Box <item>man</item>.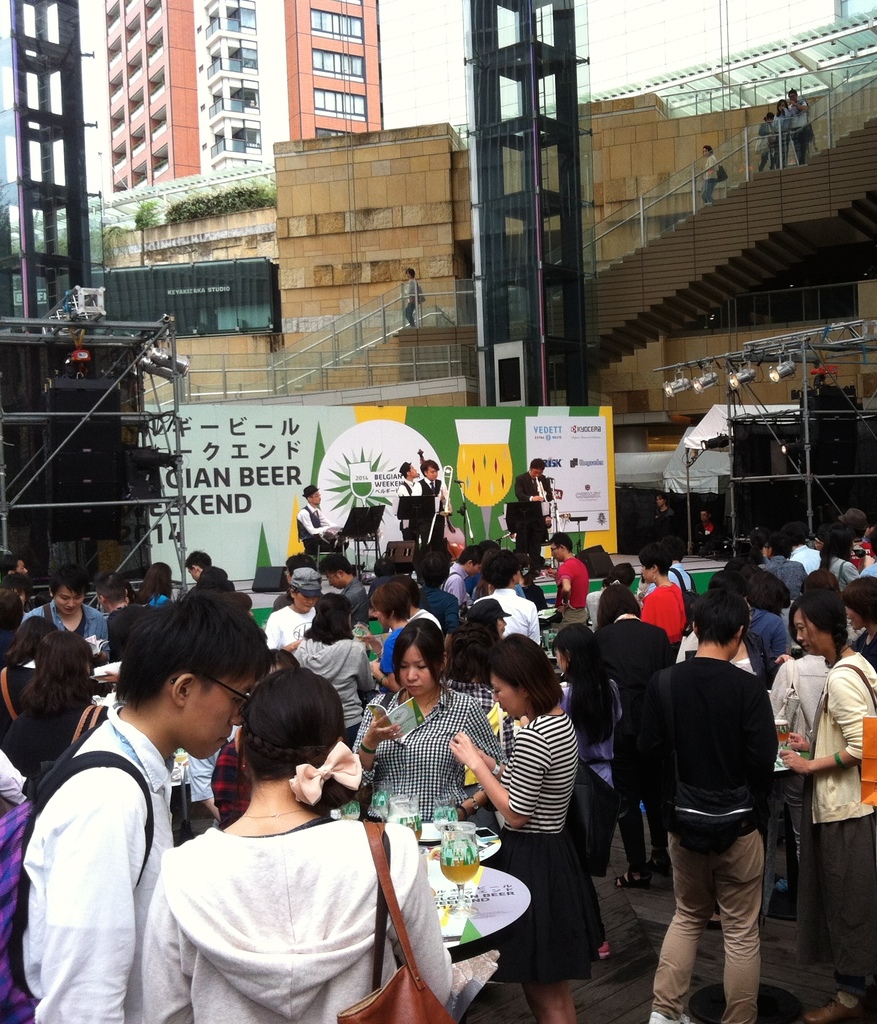
401, 265, 424, 331.
